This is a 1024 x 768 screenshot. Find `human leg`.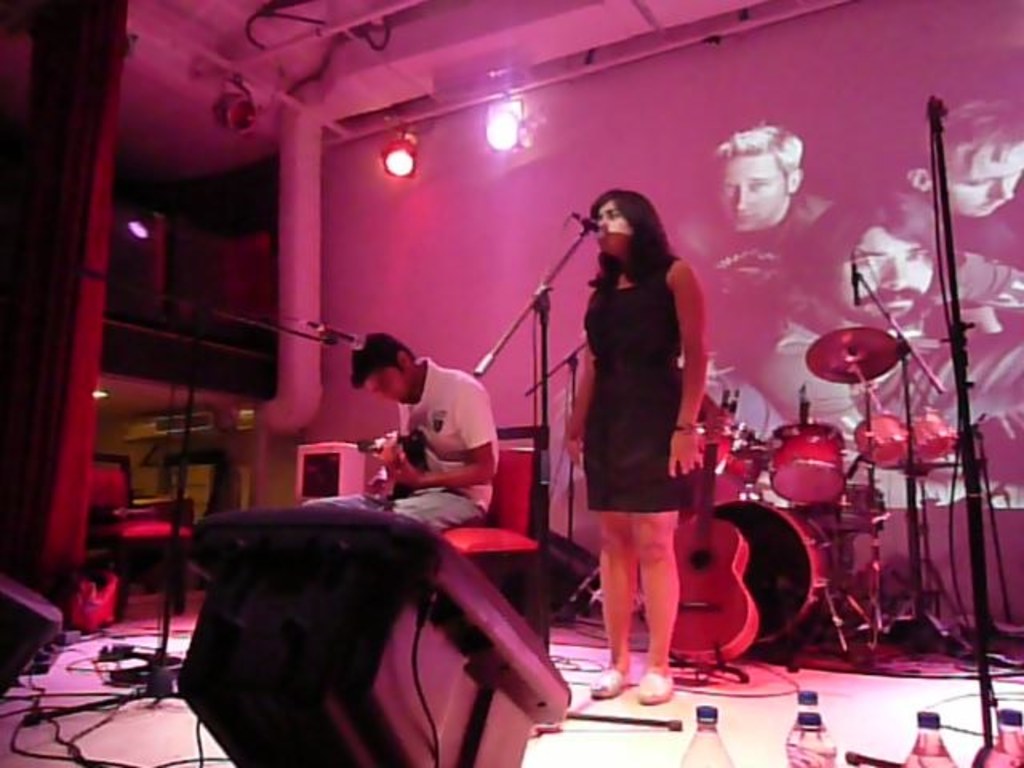
Bounding box: 394:483:478:528.
